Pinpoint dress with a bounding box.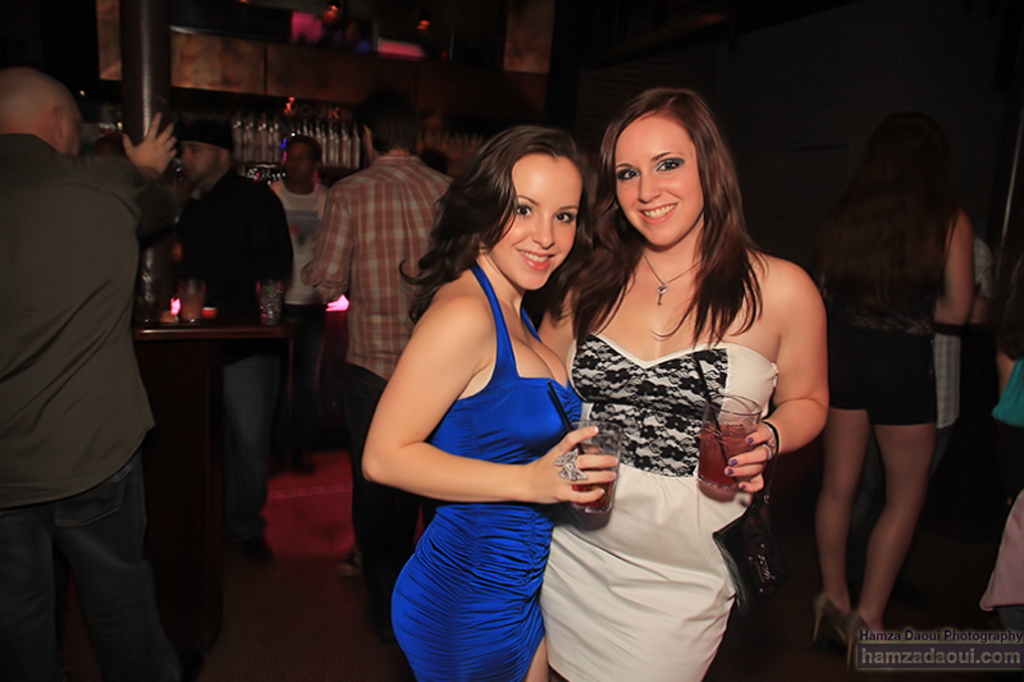
536 342 778 681.
